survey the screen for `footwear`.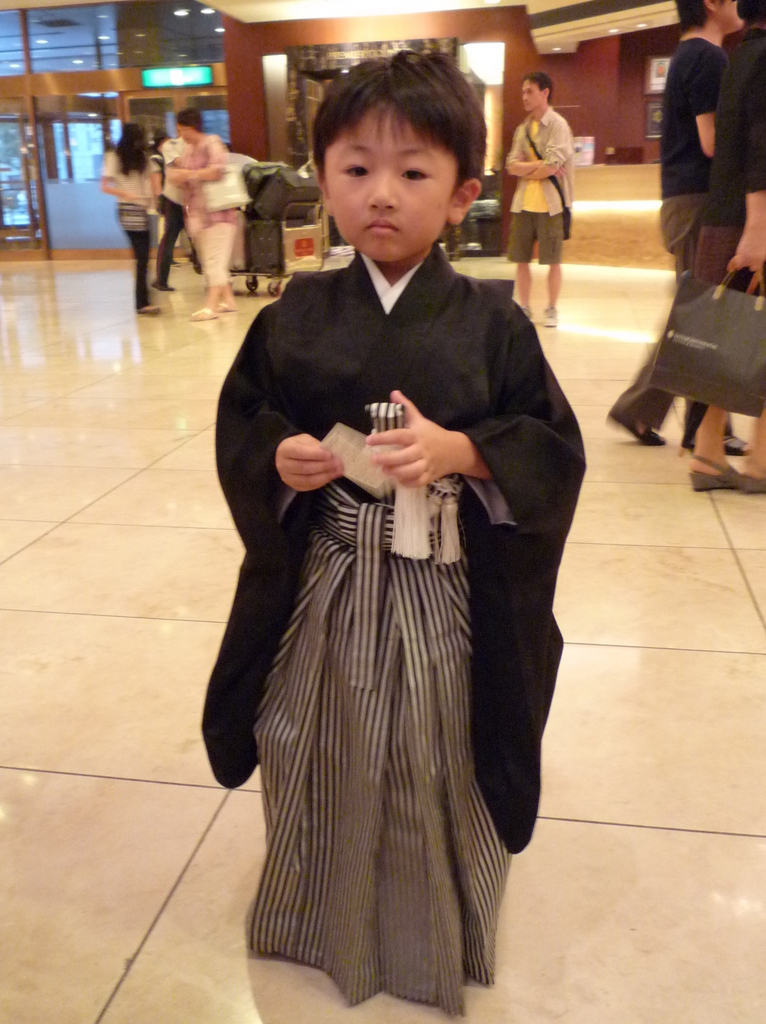
Survey found: crop(602, 414, 664, 452).
